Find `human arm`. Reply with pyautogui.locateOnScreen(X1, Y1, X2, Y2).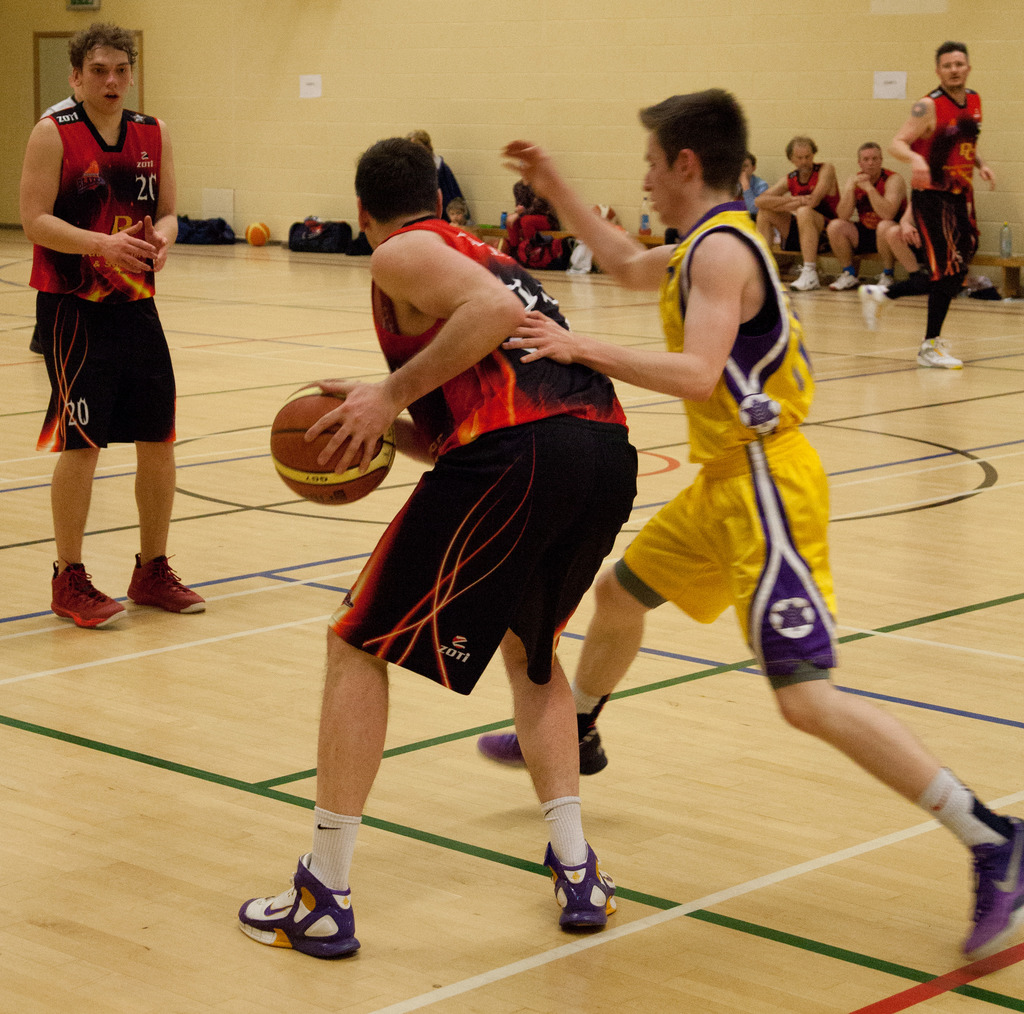
pyautogui.locateOnScreen(144, 118, 189, 277).
